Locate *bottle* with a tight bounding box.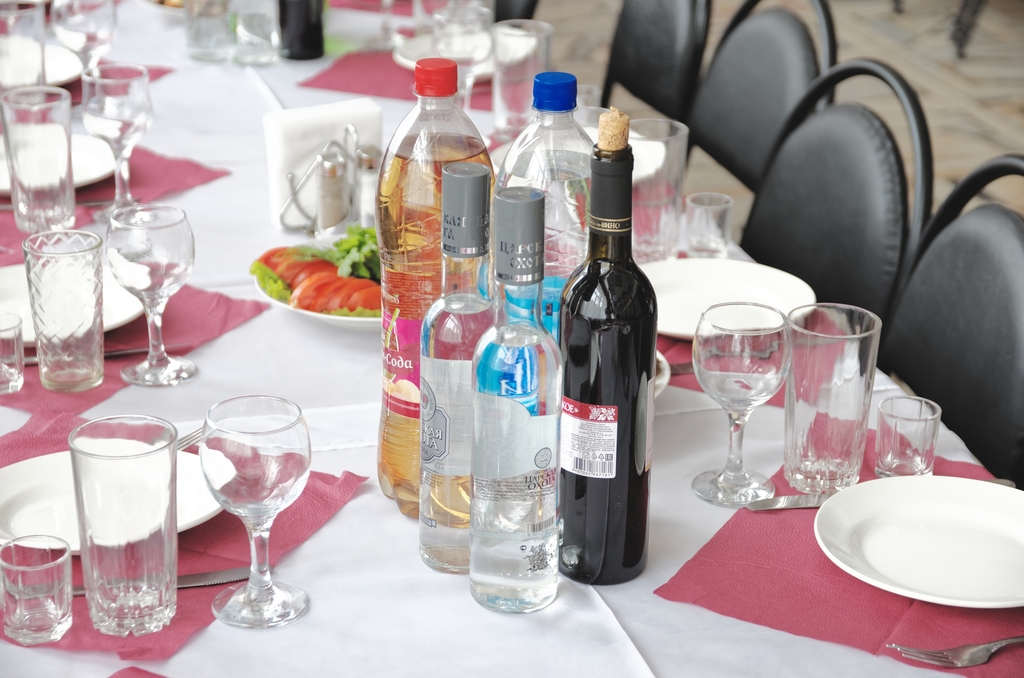
pyautogui.locateOnScreen(467, 184, 566, 615).
